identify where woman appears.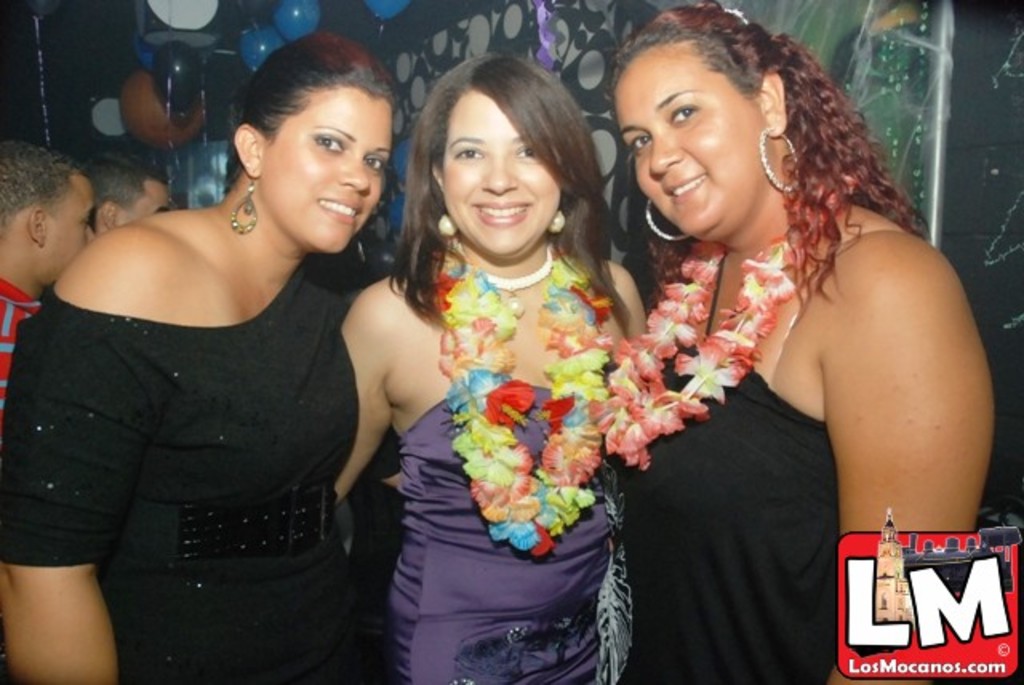
Appears at detection(331, 53, 653, 683).
